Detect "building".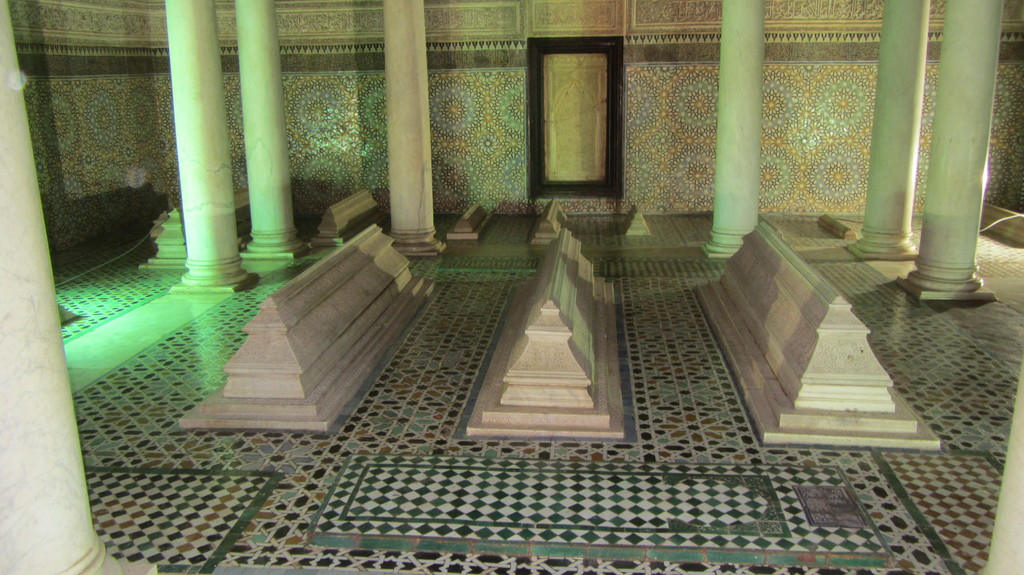
Detected at 1,0,1023,571.
